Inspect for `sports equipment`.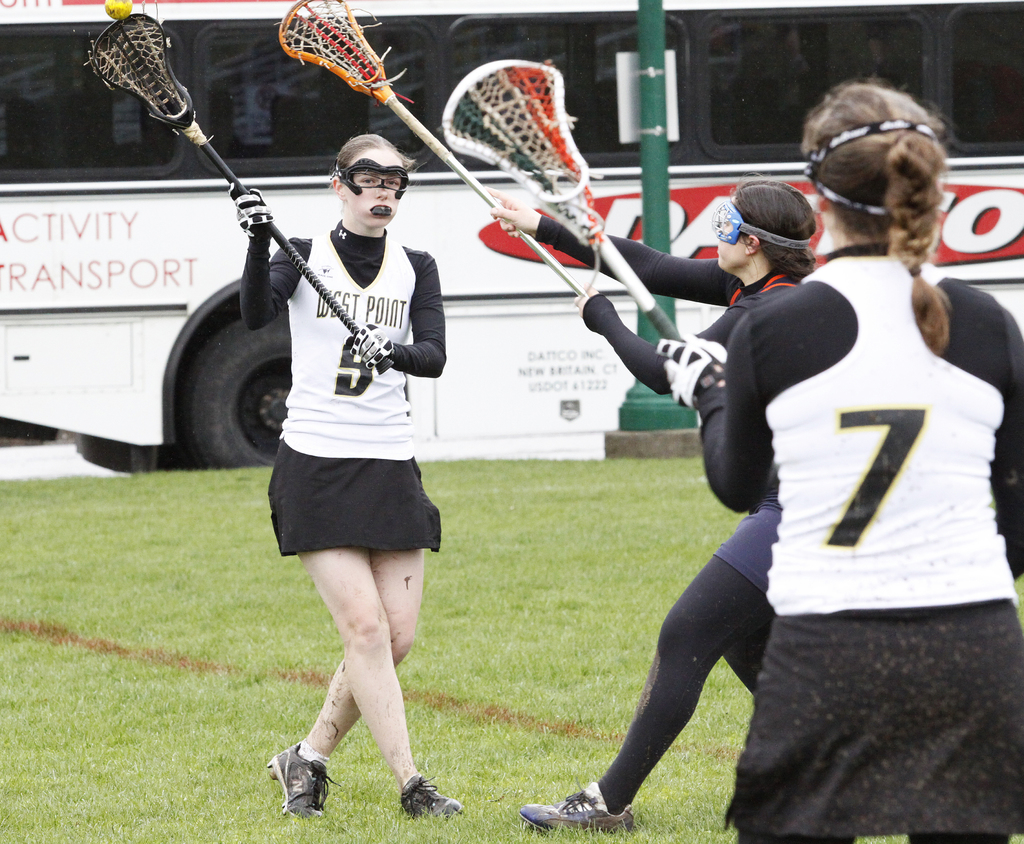
Inspection: pyautogui.locateOnScreen(97, 14, 392, 368).
